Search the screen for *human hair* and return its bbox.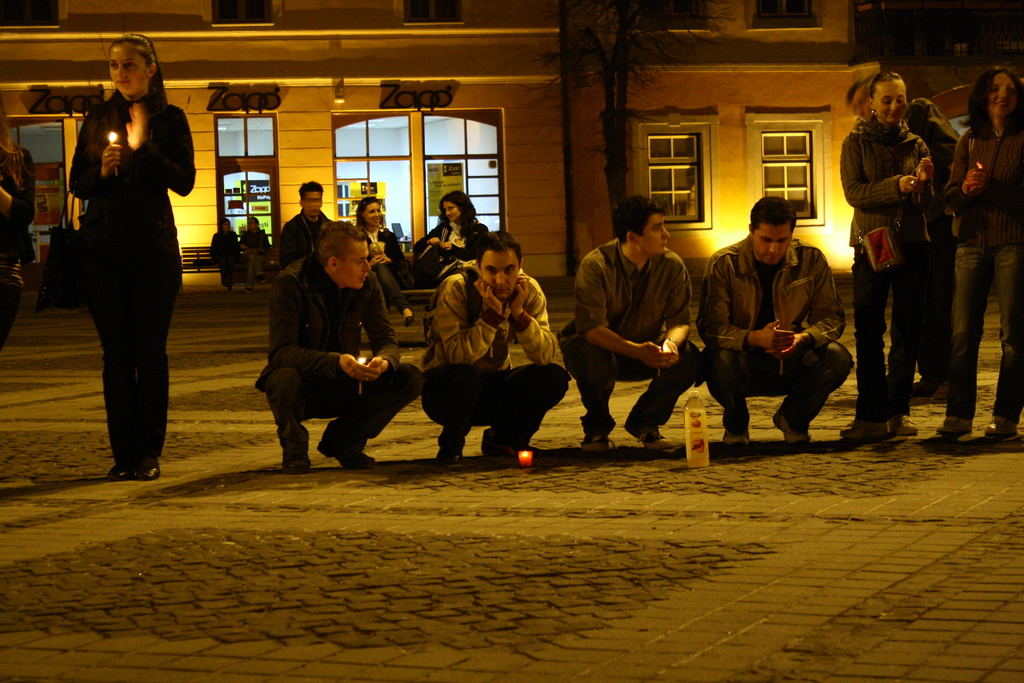
Found: rect(0, 97, 36, 191).
